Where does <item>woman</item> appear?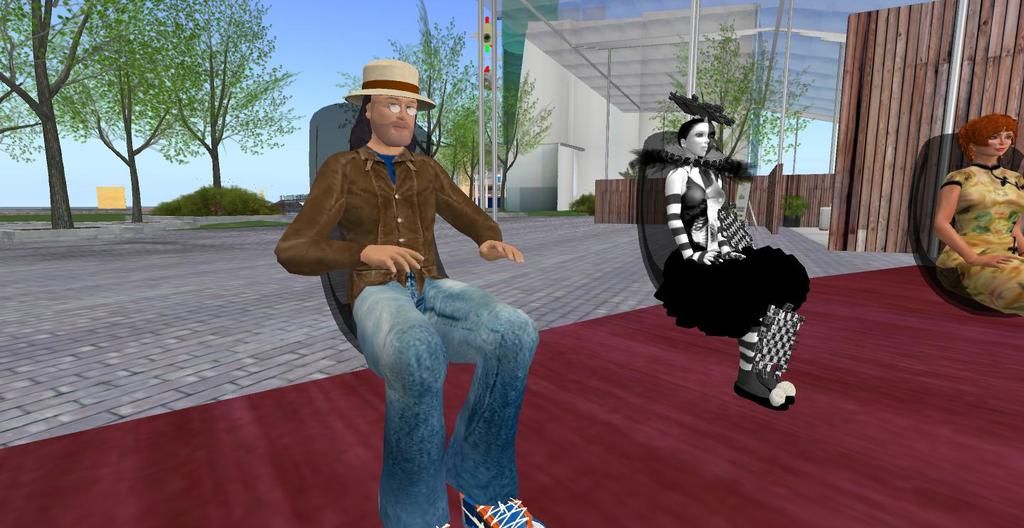
Appears at 649 114 811 412.
